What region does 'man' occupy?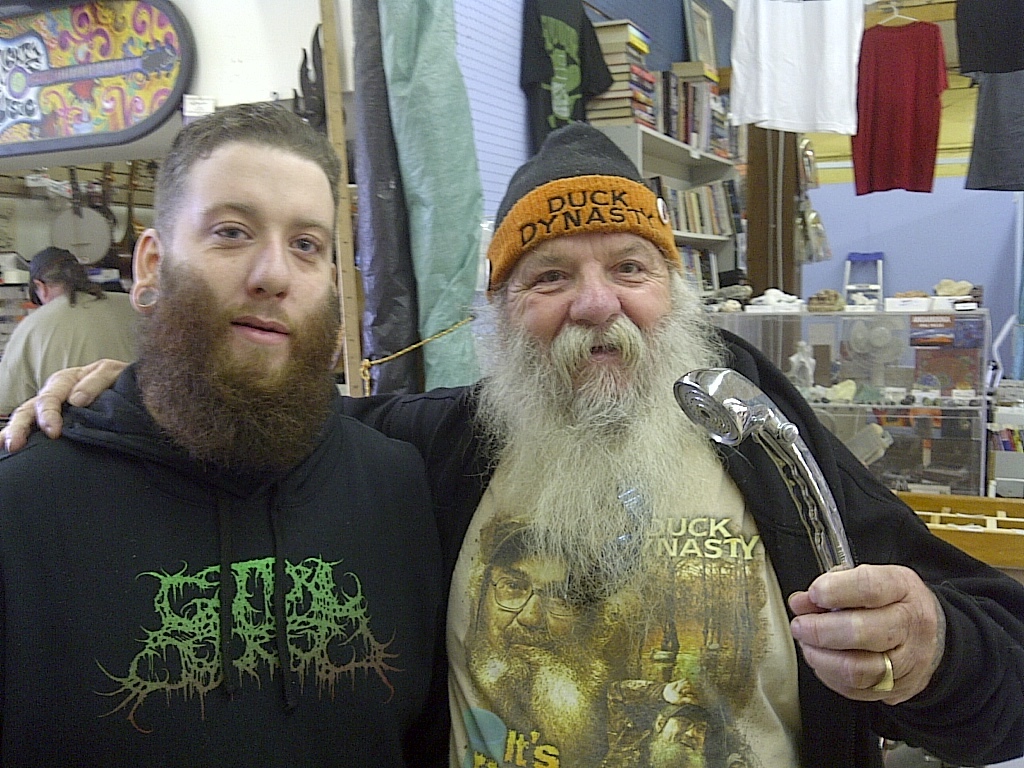
x1=0, y1=248, x2=141, y2=414.
